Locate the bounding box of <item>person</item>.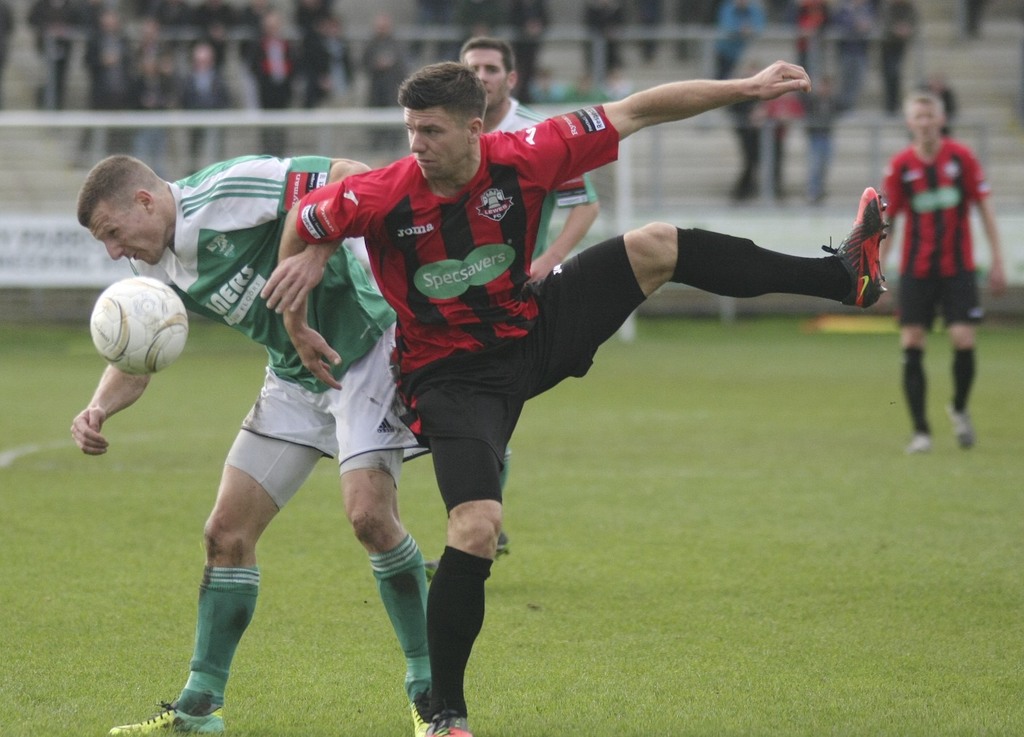
Bounding box: 457 34 593 565.
